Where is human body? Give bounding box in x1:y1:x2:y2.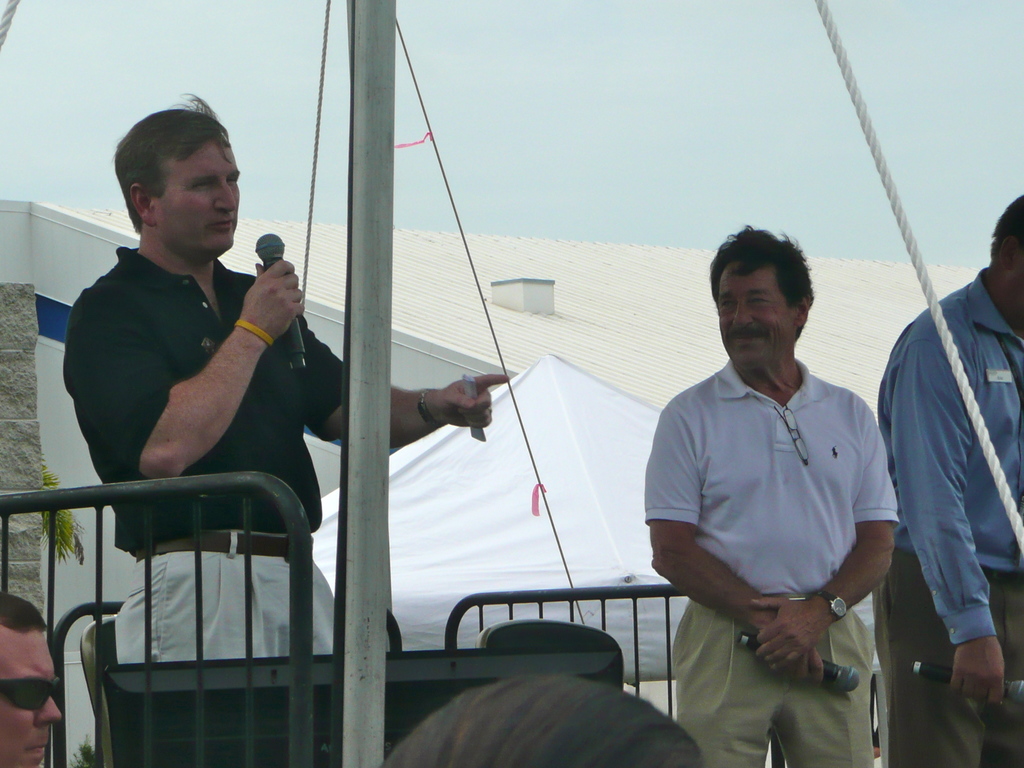
882:193:1023:767.
